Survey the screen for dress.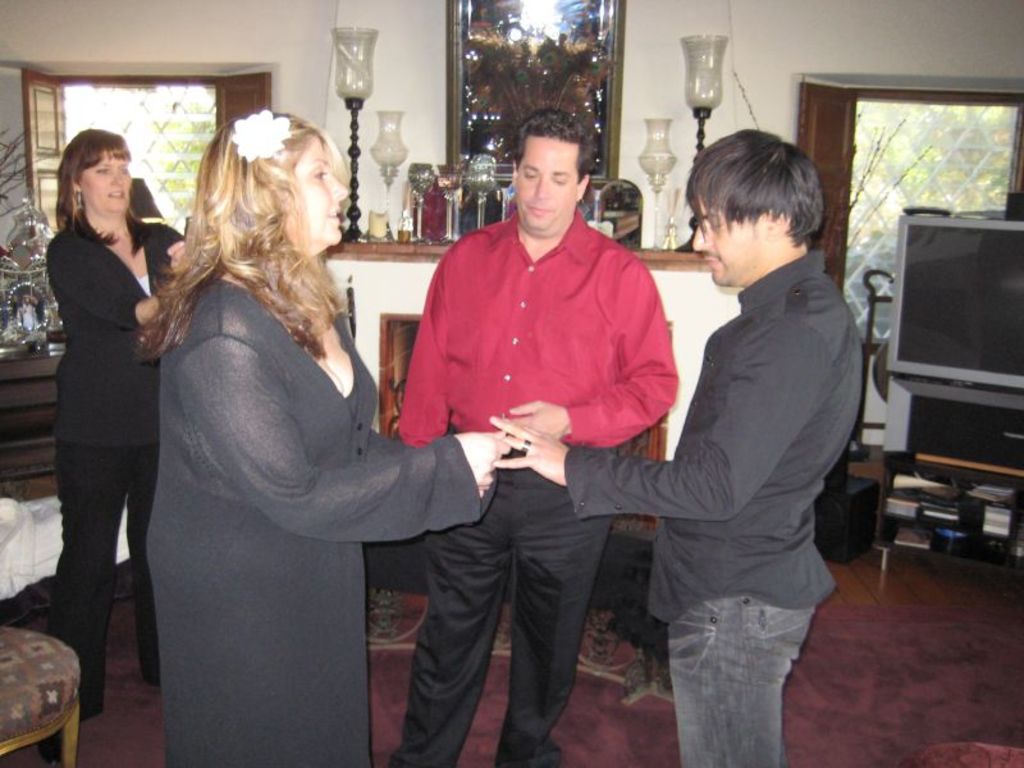
Survey found: detection(131, 215, 438, 727).
